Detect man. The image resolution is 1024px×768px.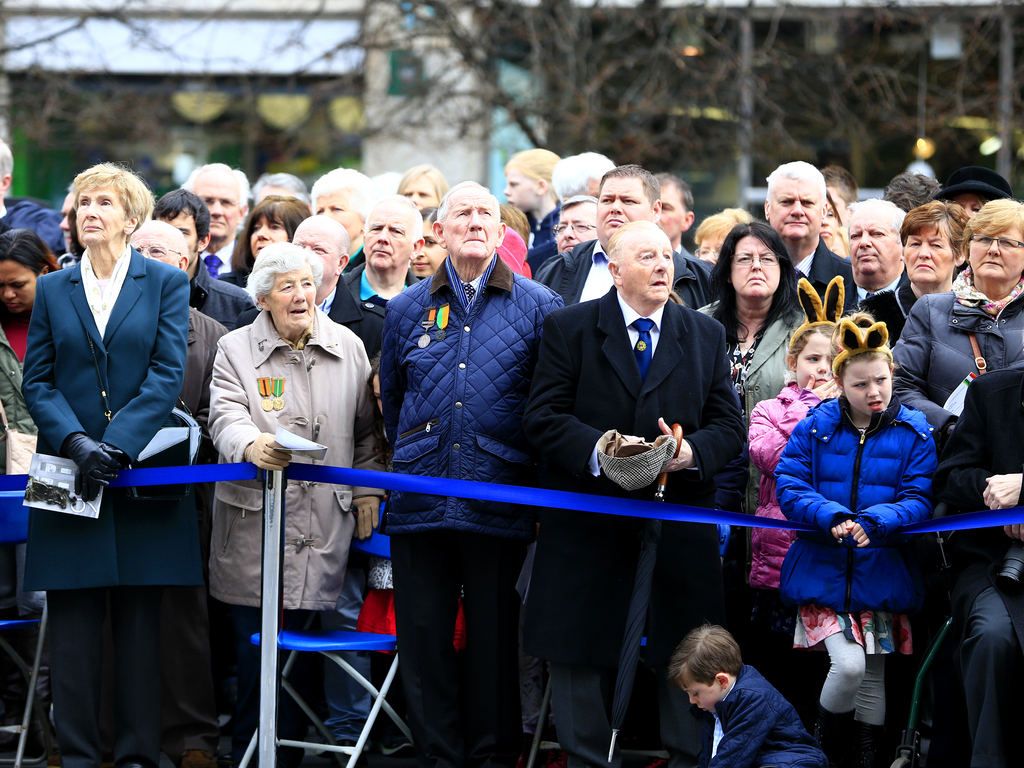
(left=838, top=195, right=911, bottom=317).
